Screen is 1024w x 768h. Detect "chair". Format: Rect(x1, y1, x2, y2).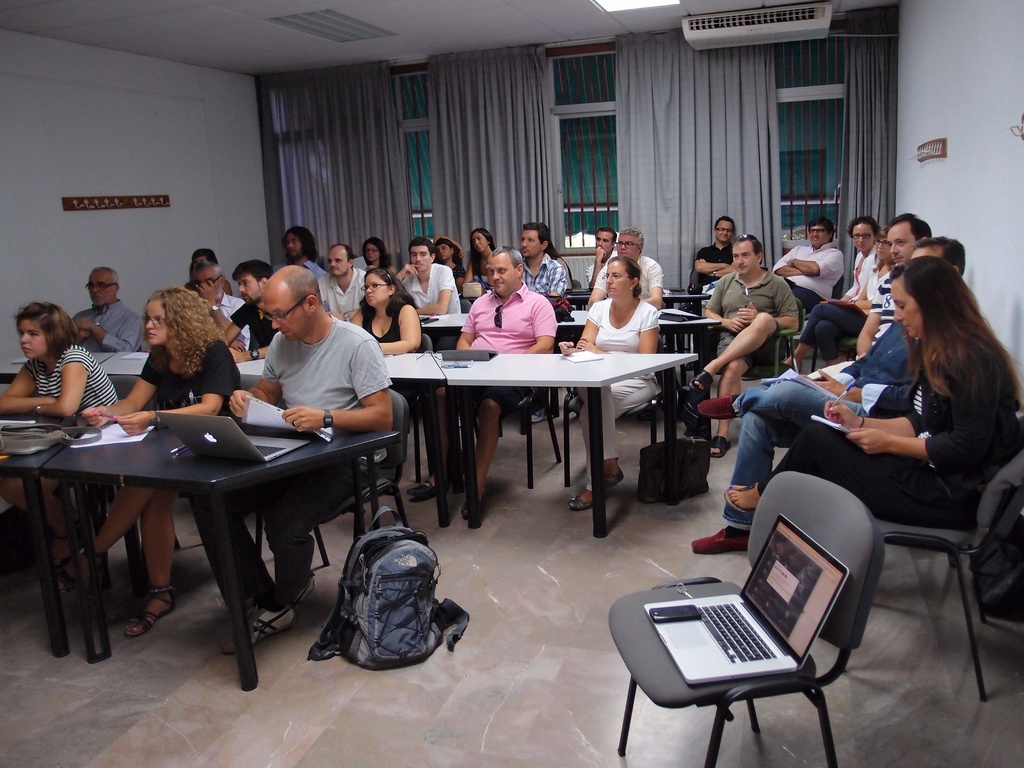
Rect(309, 384, 412, 570).
